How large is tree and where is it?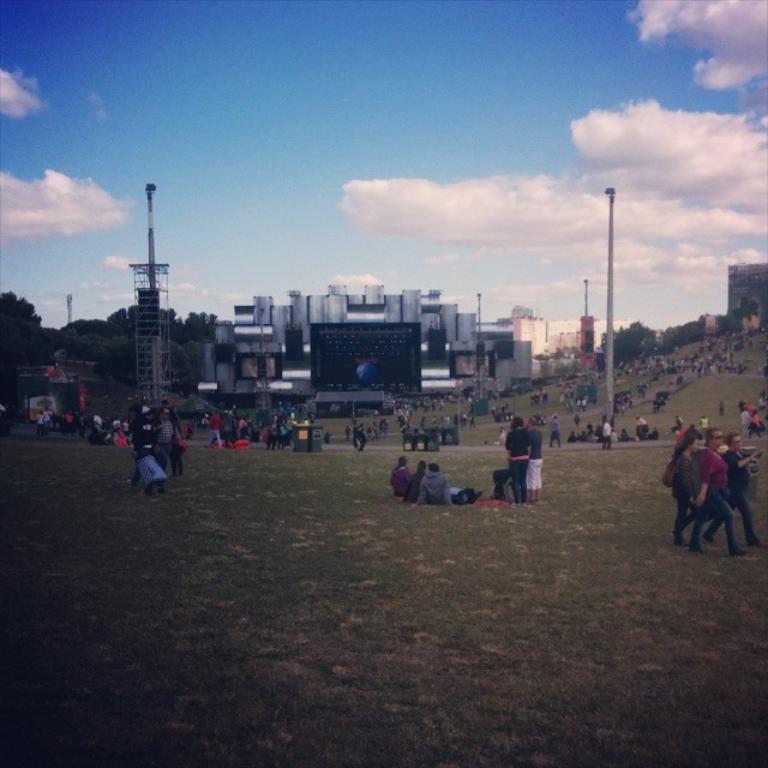
Bounding box: [0, 289, 50, 403].
